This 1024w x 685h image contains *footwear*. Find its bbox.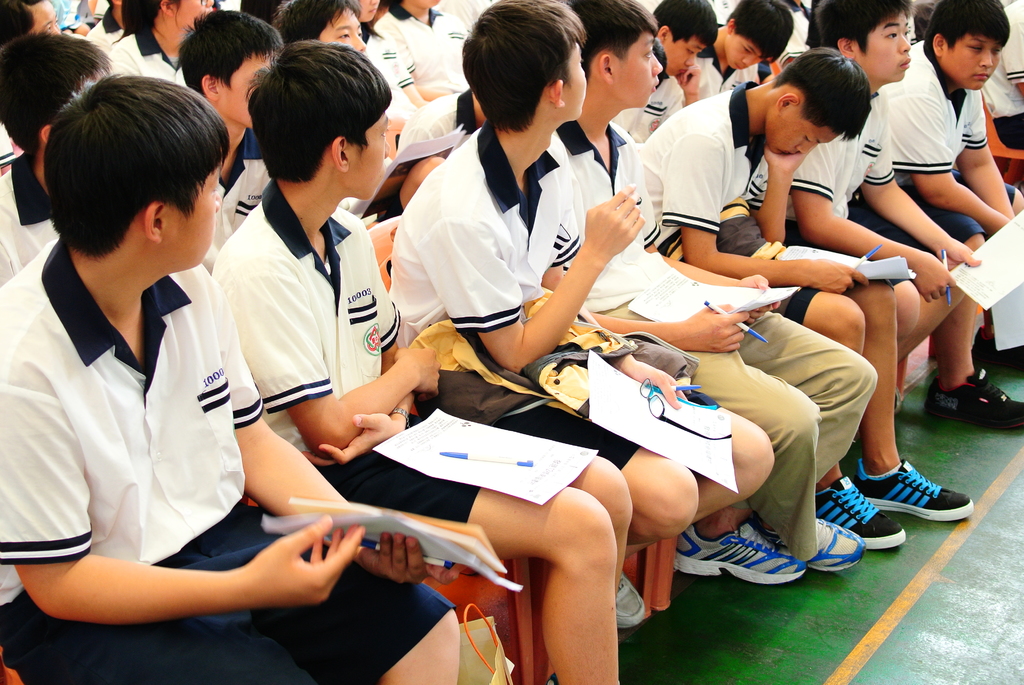
<box>849,455,980,520</box>.
